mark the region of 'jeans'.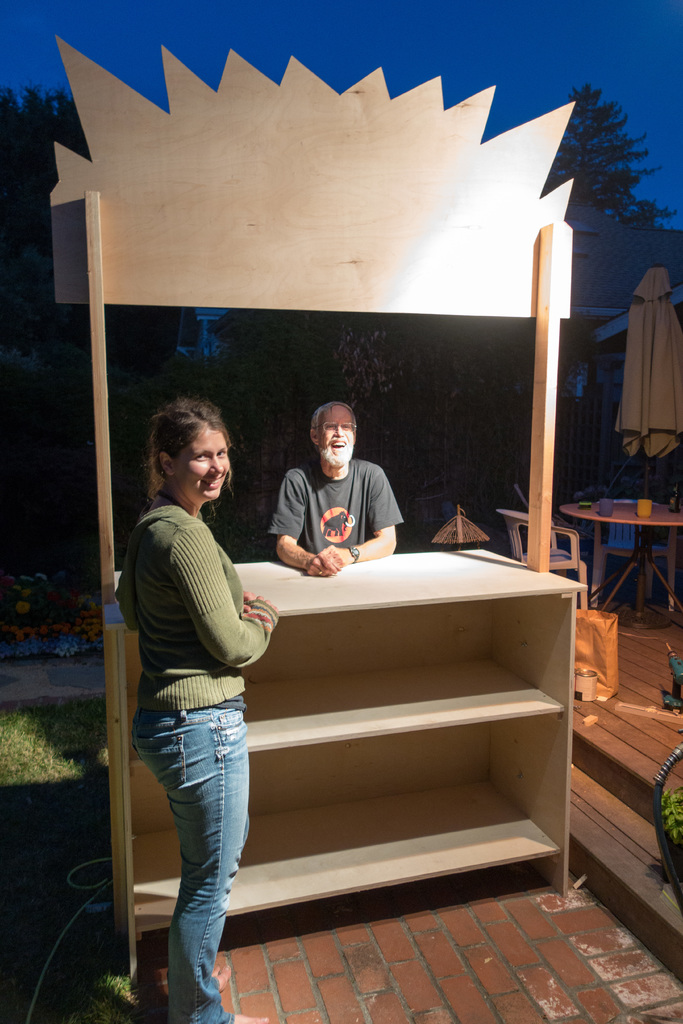
Region: left=137, top=685, right=258, bottom=1020.
